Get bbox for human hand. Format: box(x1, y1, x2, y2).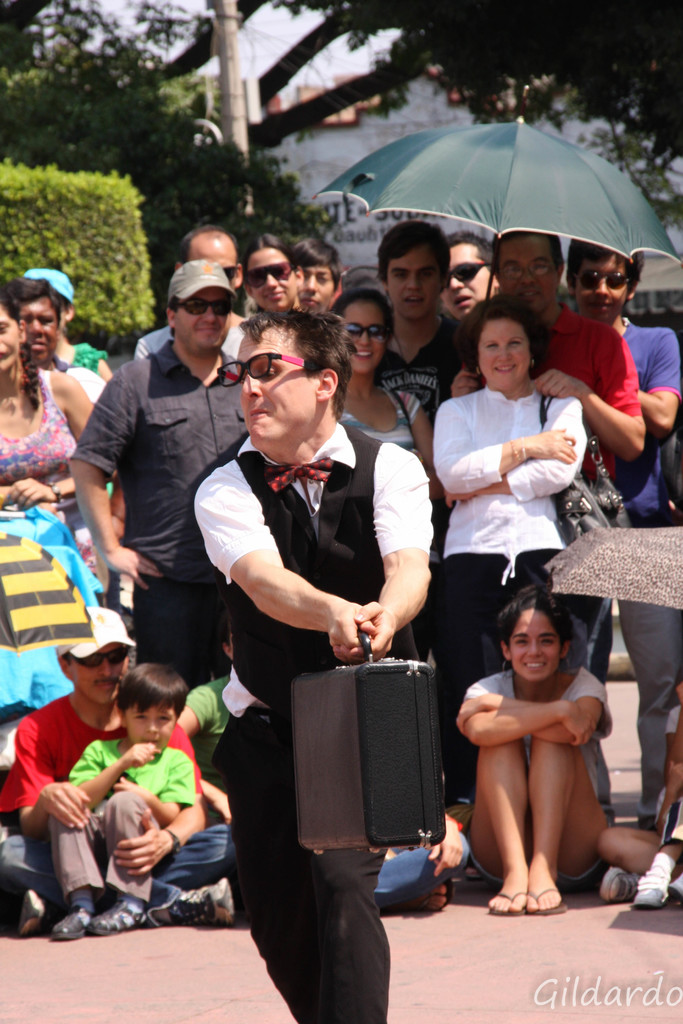
box(115, 775, 145, 796).
